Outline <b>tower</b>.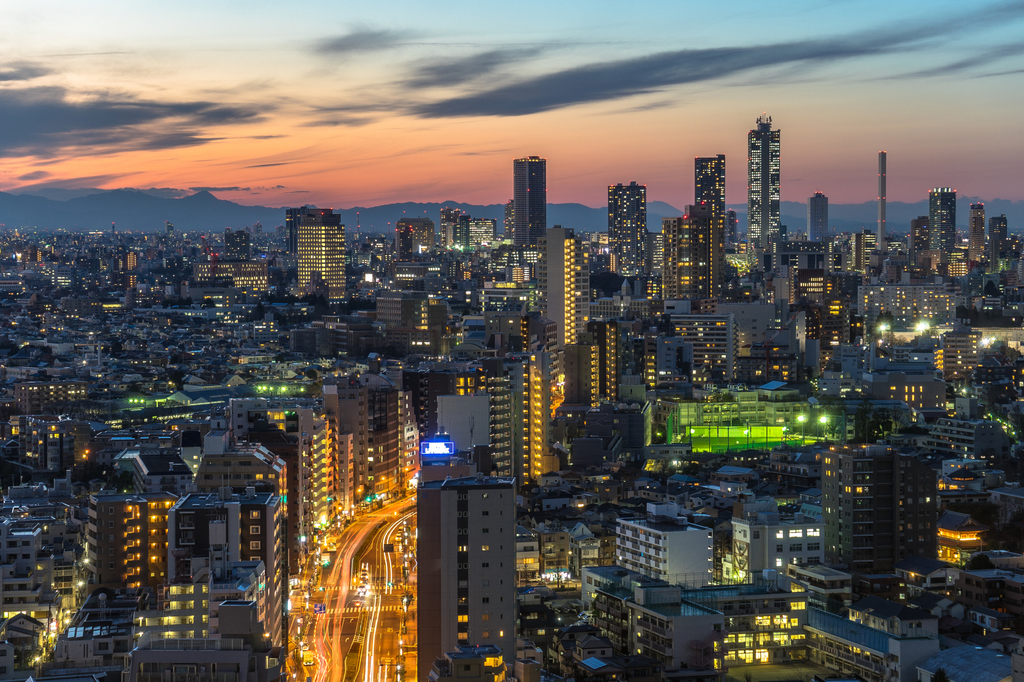
Outline: <bbox>904, 211, 939, 261</bbox>.
